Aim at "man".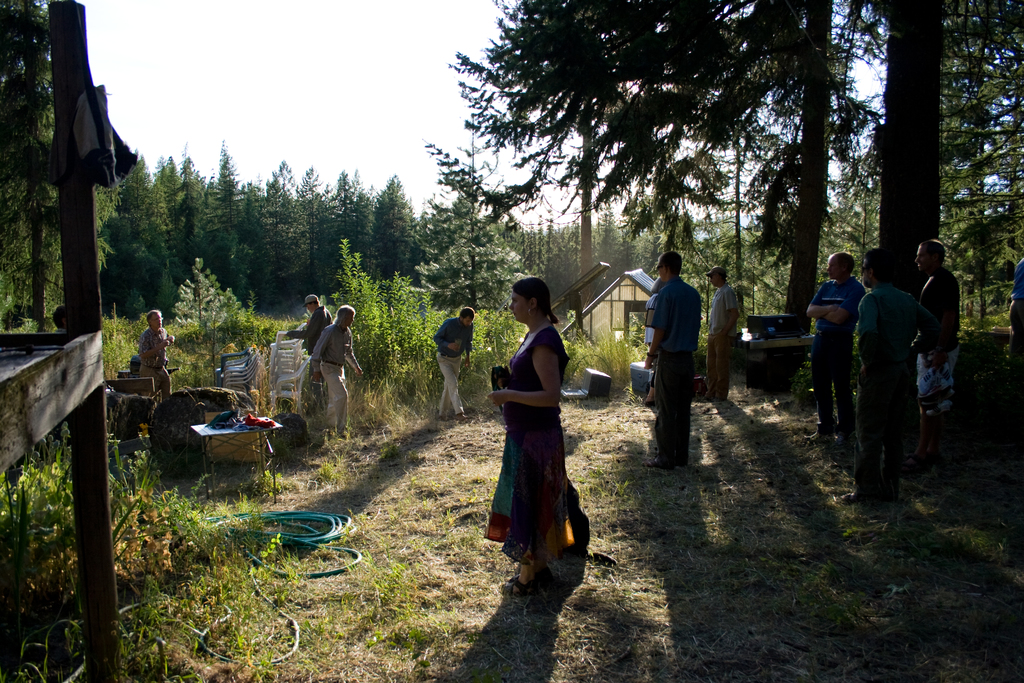
Aimed at (645, 249, 703, 468).
